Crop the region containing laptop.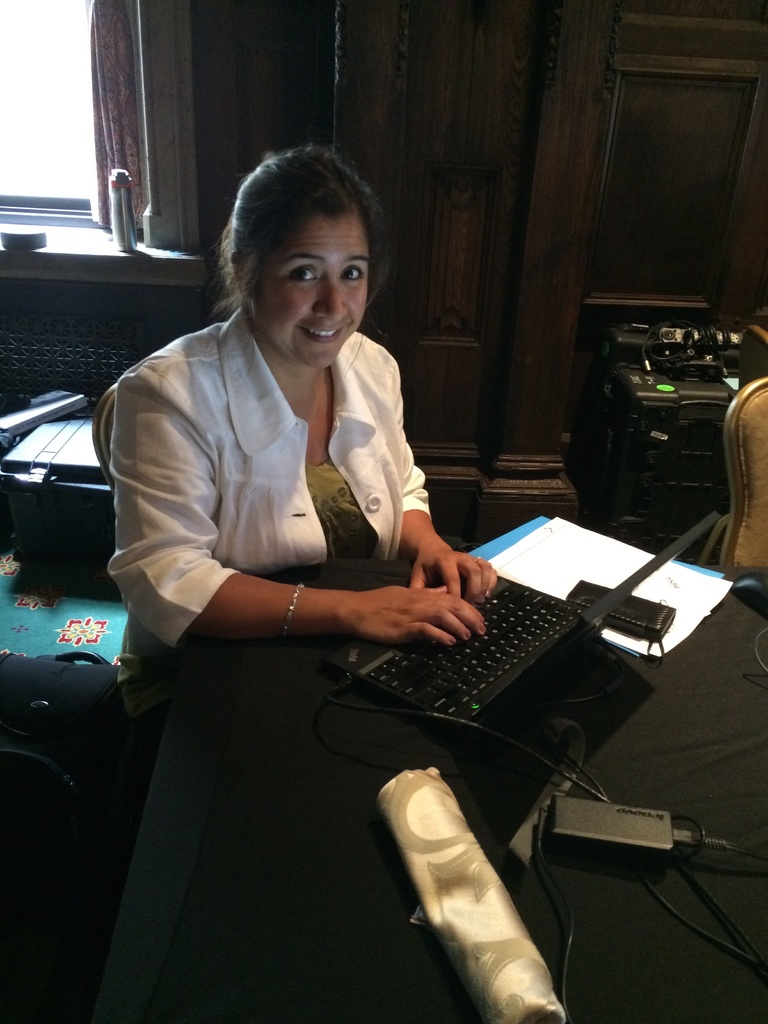
Crop region: 323:481:705:742.
